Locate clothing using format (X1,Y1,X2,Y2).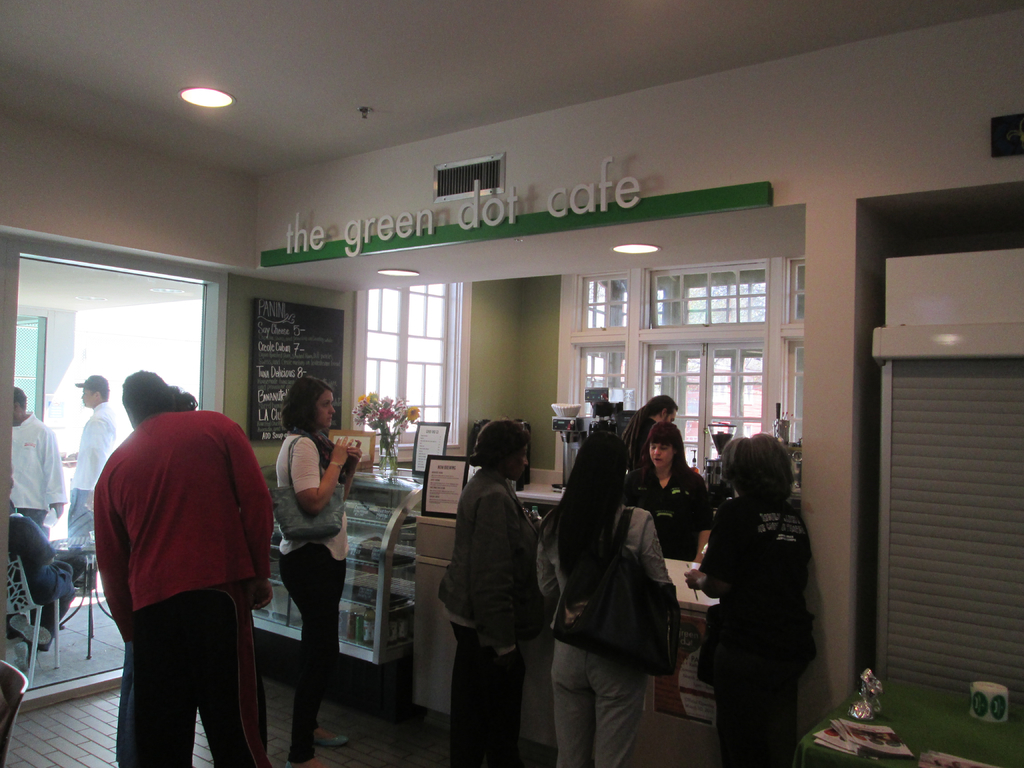
(435,471,553,767).
